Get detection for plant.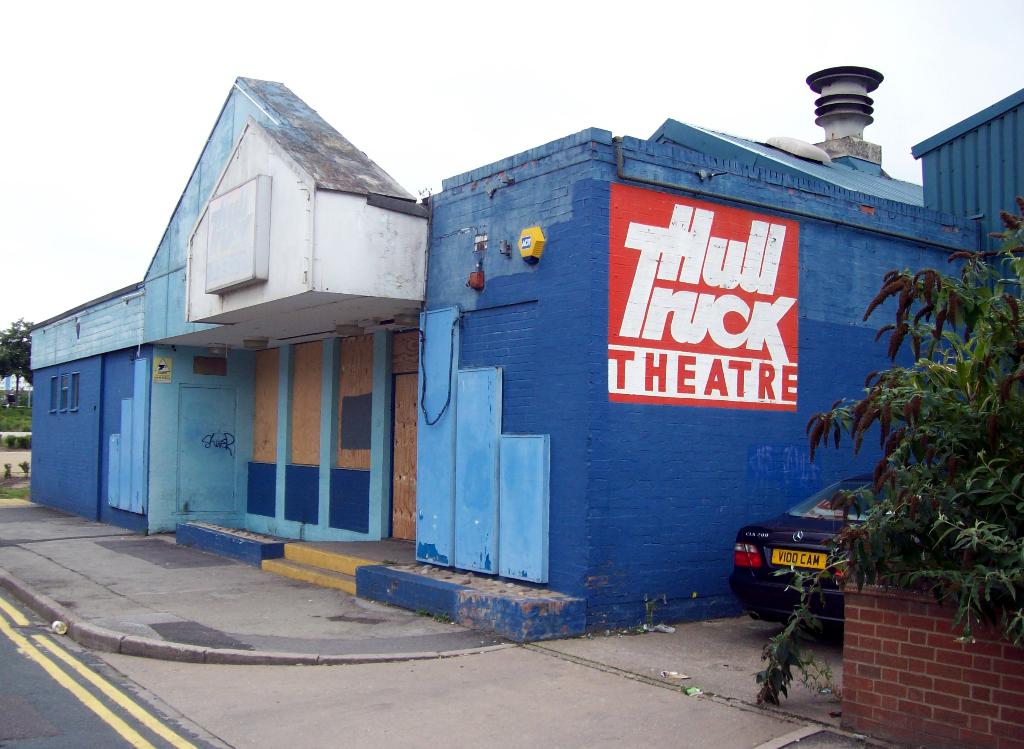
Detection: left=3, top=461, right=17, bottom=485.
